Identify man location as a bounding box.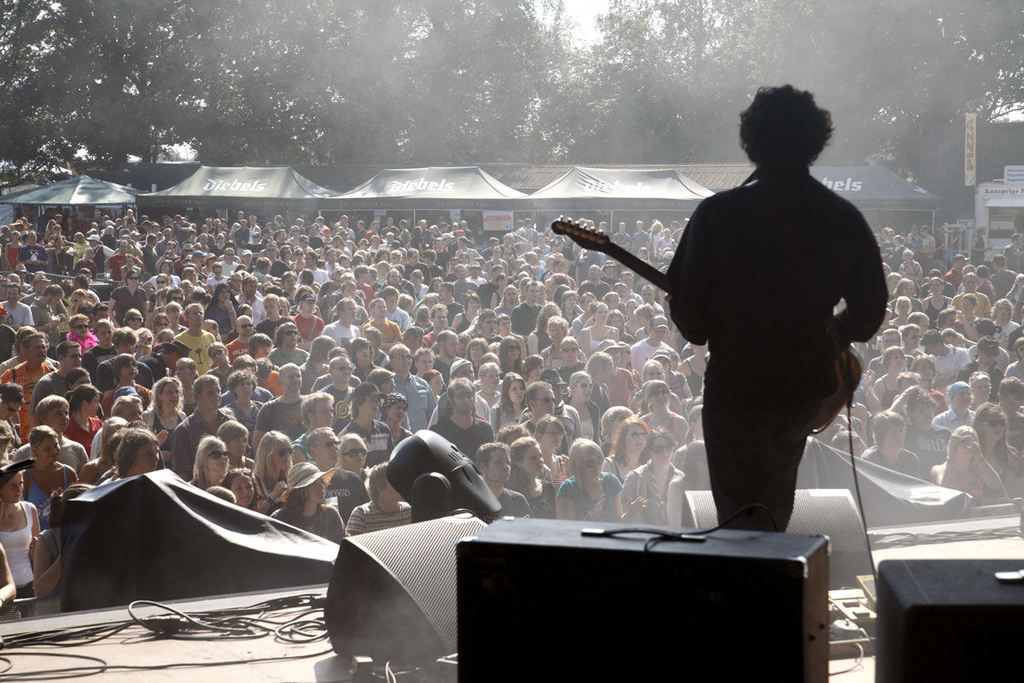
crop(624, 87, 886, 547).
